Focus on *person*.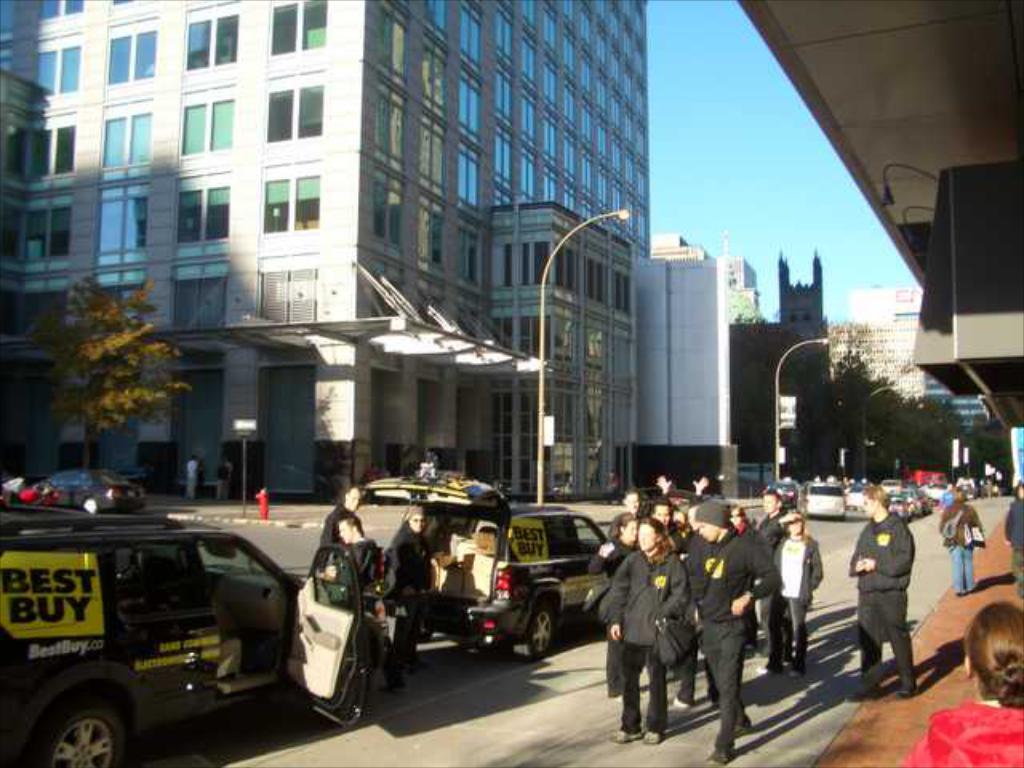
Focused at 848:483:917:701.
